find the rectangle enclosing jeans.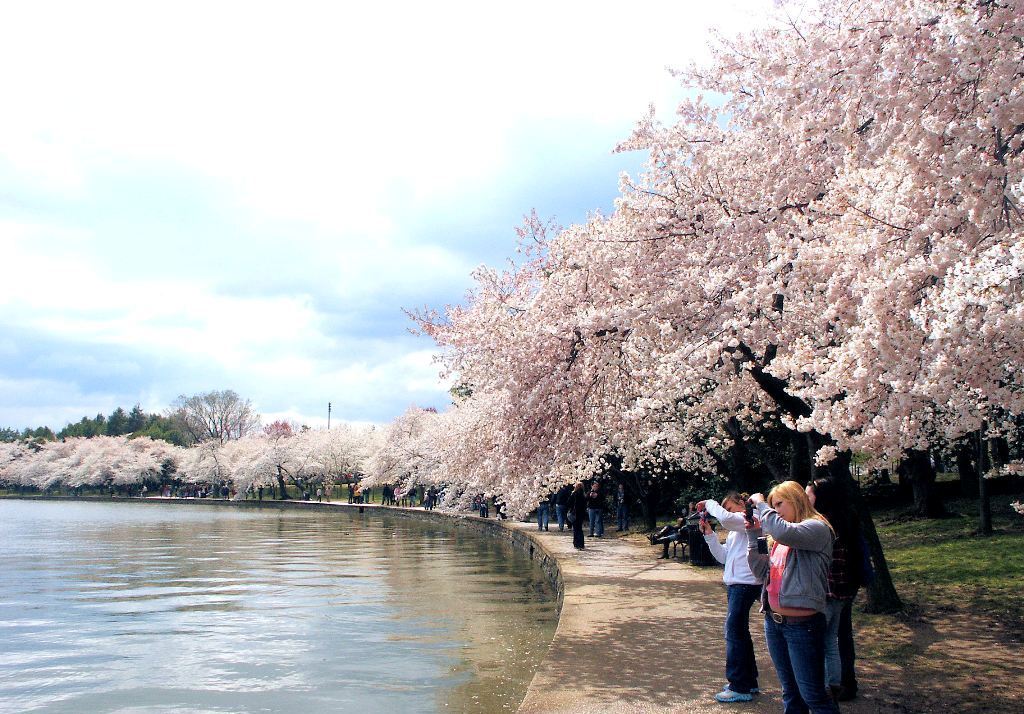
{"x1": 466, "y1": 501, "x2": 477, "y2": 512}.
